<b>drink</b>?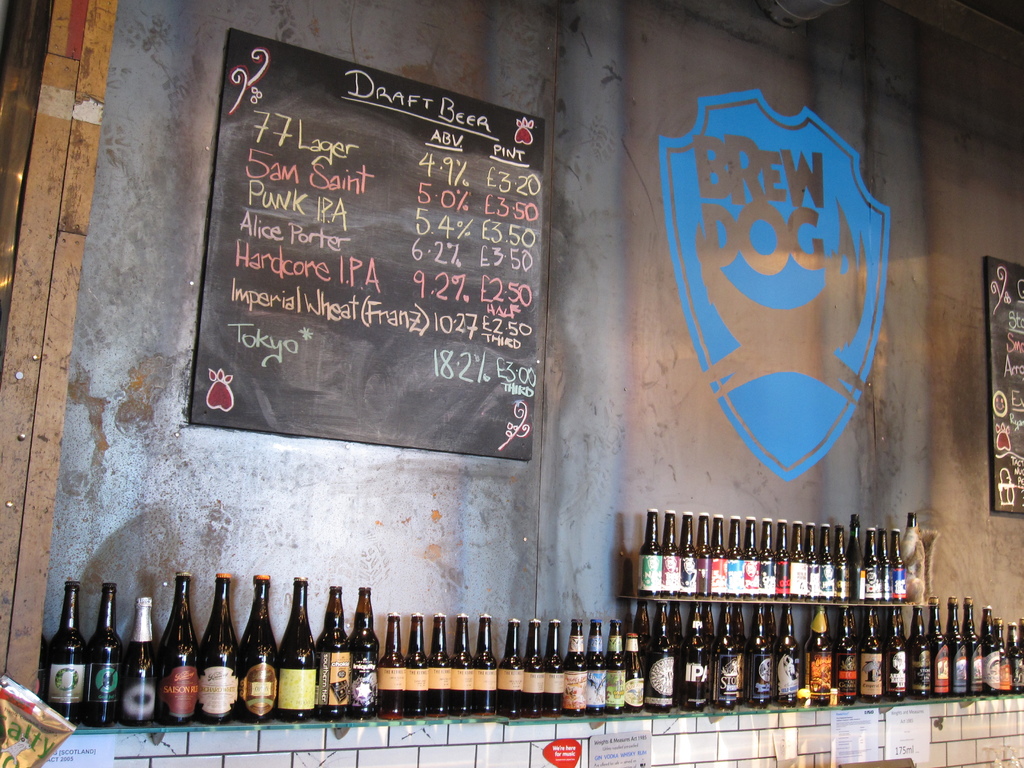
<box>201,575,247,724</box>
